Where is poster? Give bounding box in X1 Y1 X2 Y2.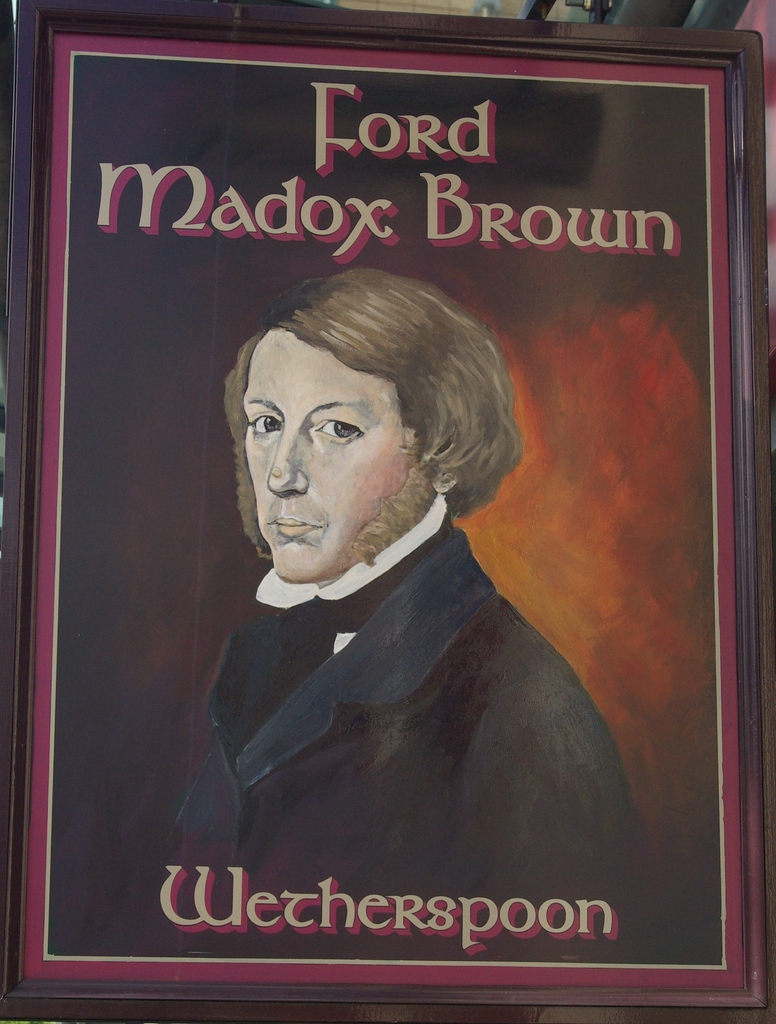
16 32 748 987.
